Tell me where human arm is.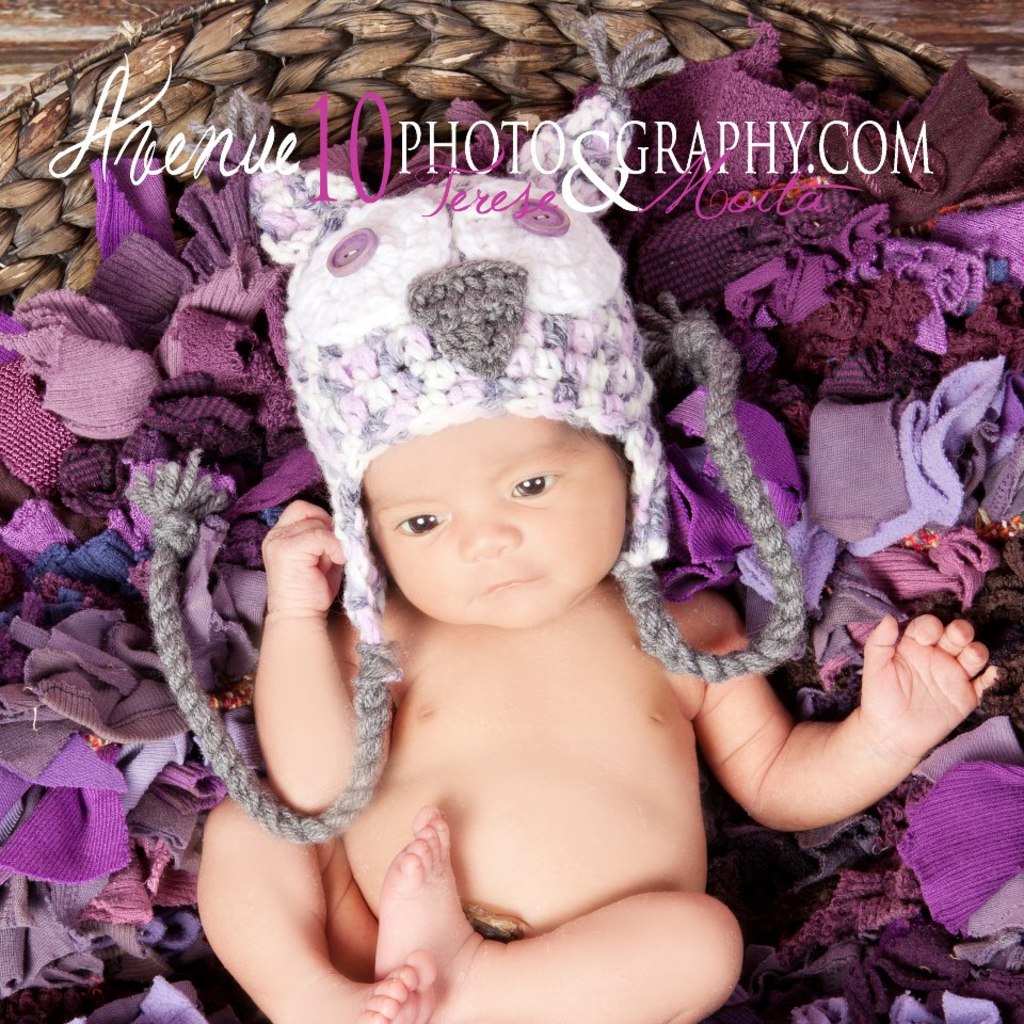
human arm is at rect(697, 613, 988, 863).
